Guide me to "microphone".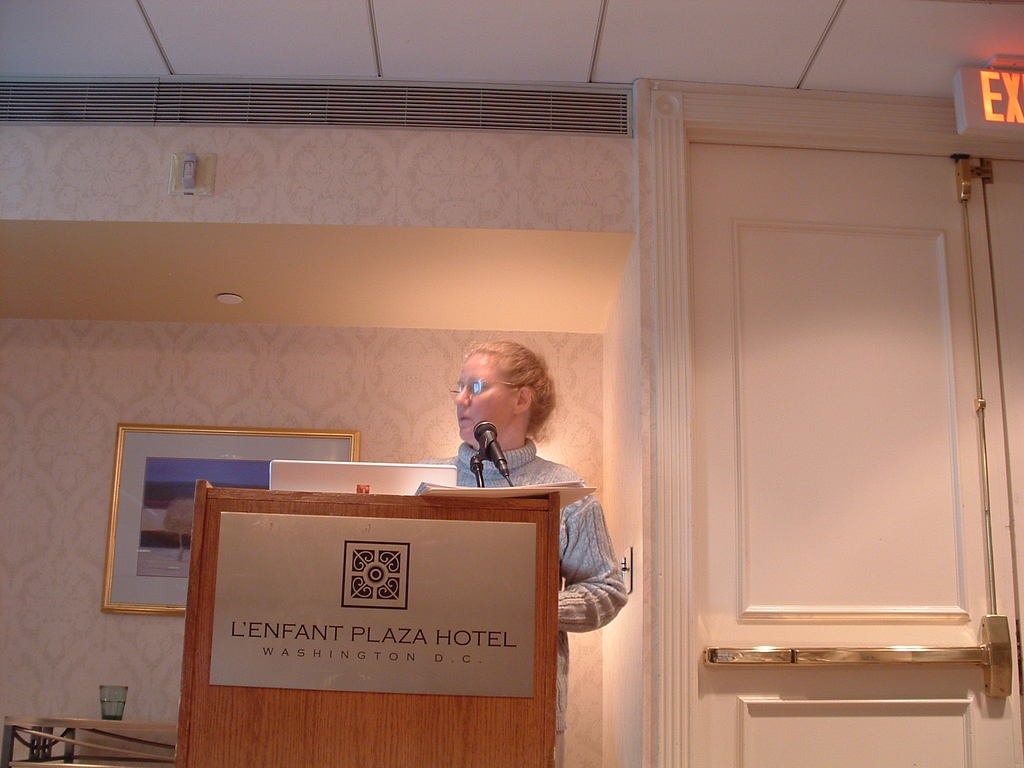
Guidance: x1=472, y1=417, x2=509, y2=476.
